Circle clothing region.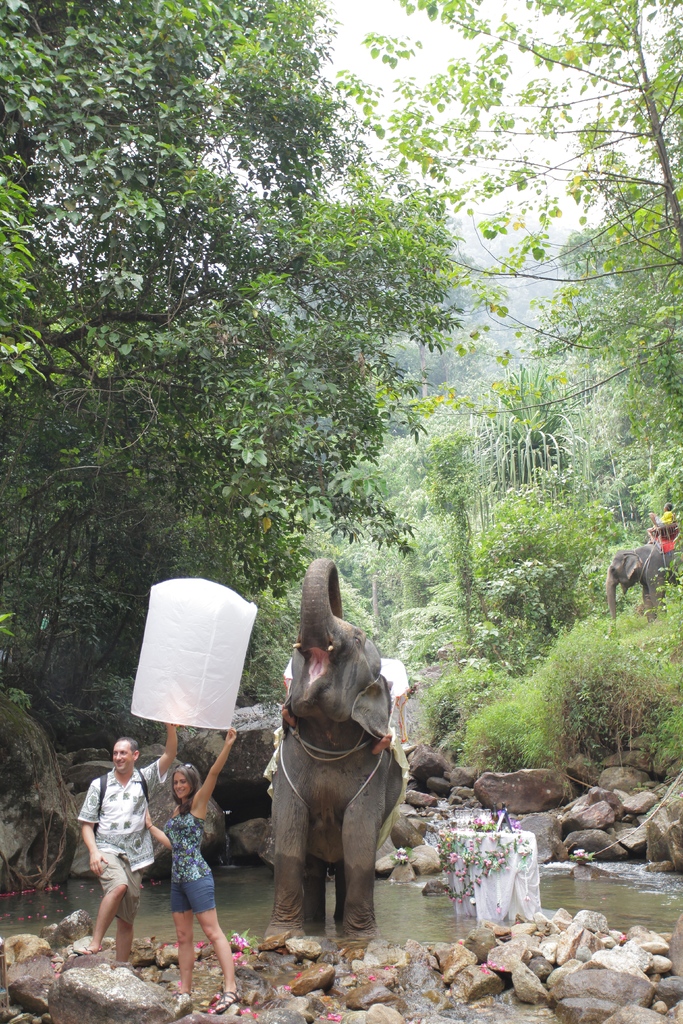
Region: [76,746,157,933].
